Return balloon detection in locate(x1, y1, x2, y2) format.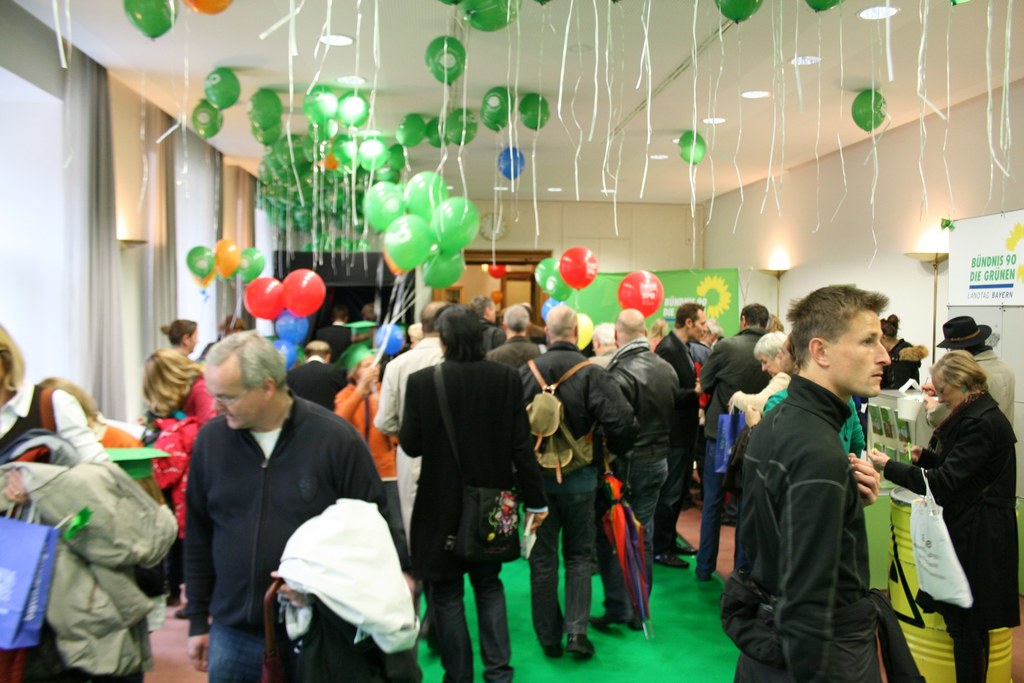
locate(273, 313, 309, 349).
